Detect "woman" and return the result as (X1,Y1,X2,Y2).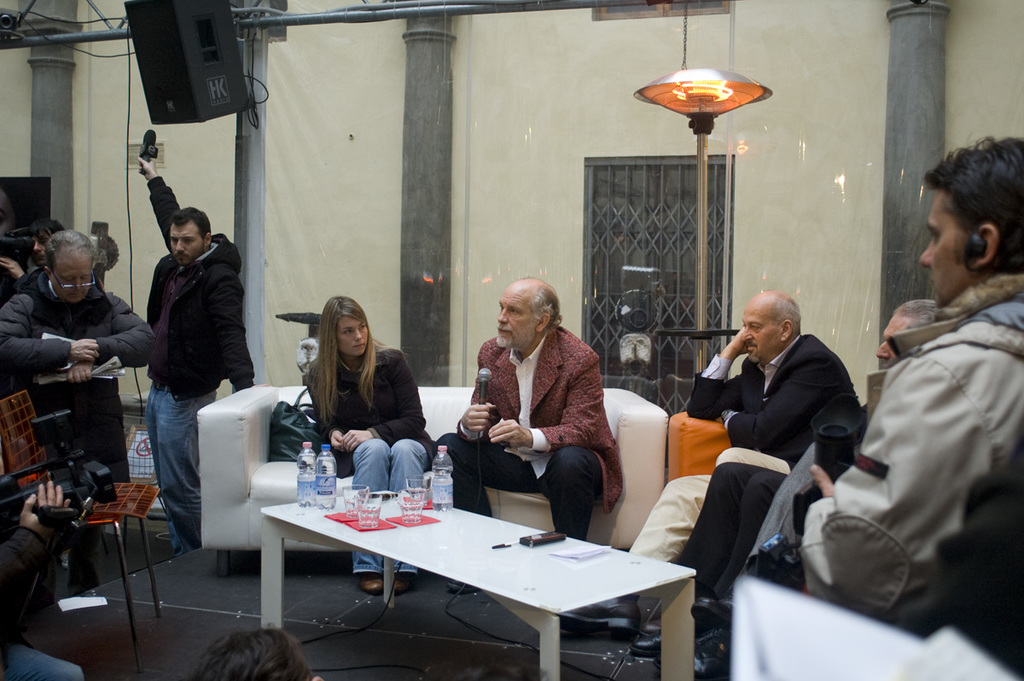
(300,286,440,596).
